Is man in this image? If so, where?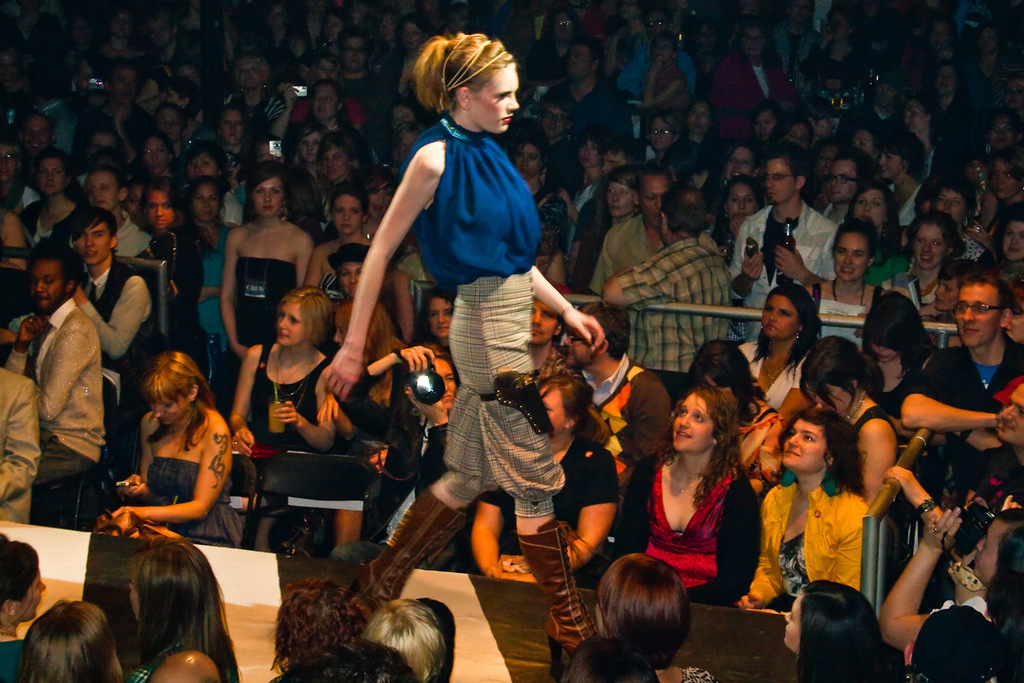
Yes, at <bbox>602, 190, 734, 400</bbox>.
